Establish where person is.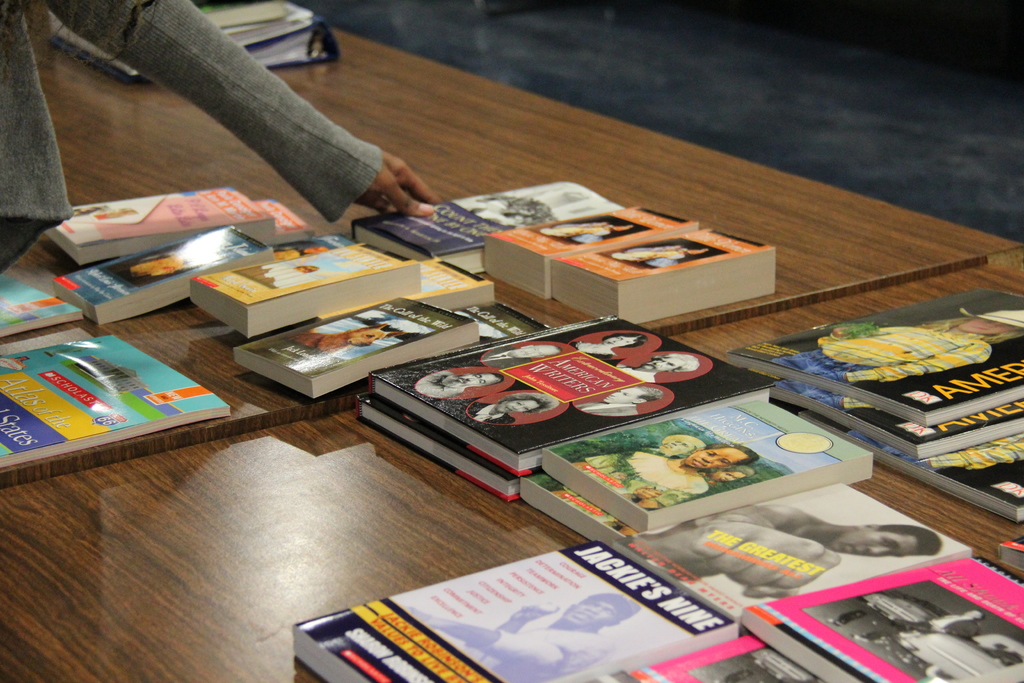
Established at Rect(403, 593, 633, 682).
